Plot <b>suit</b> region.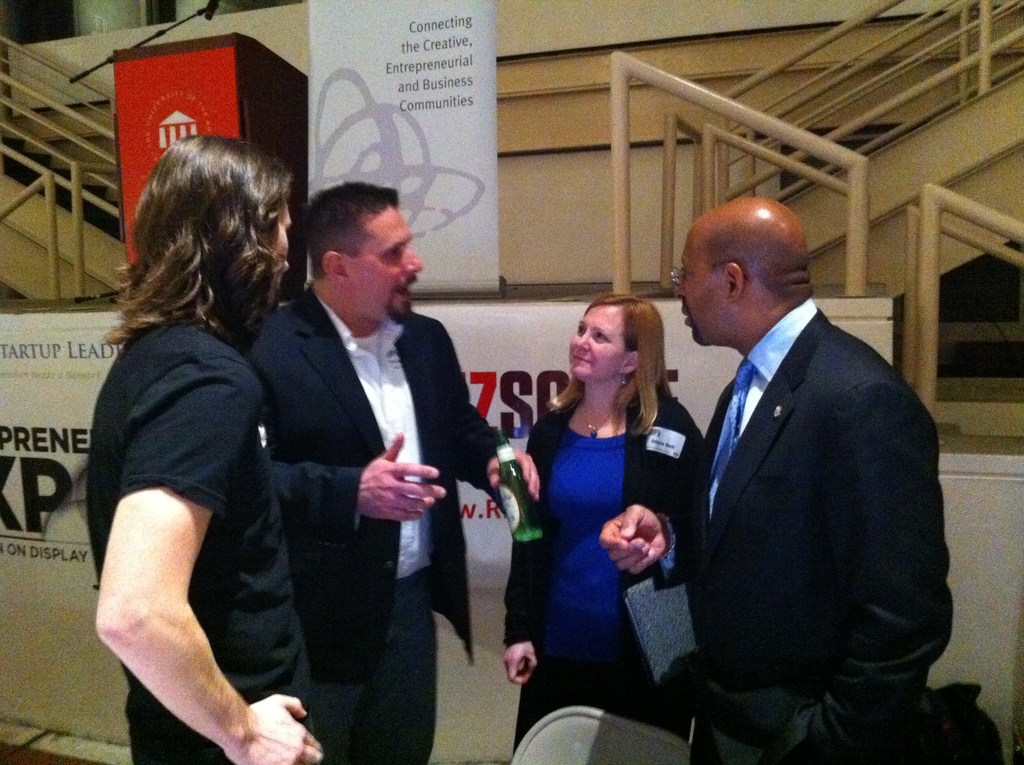
Plotted at box(238, 277, 506, 764).
